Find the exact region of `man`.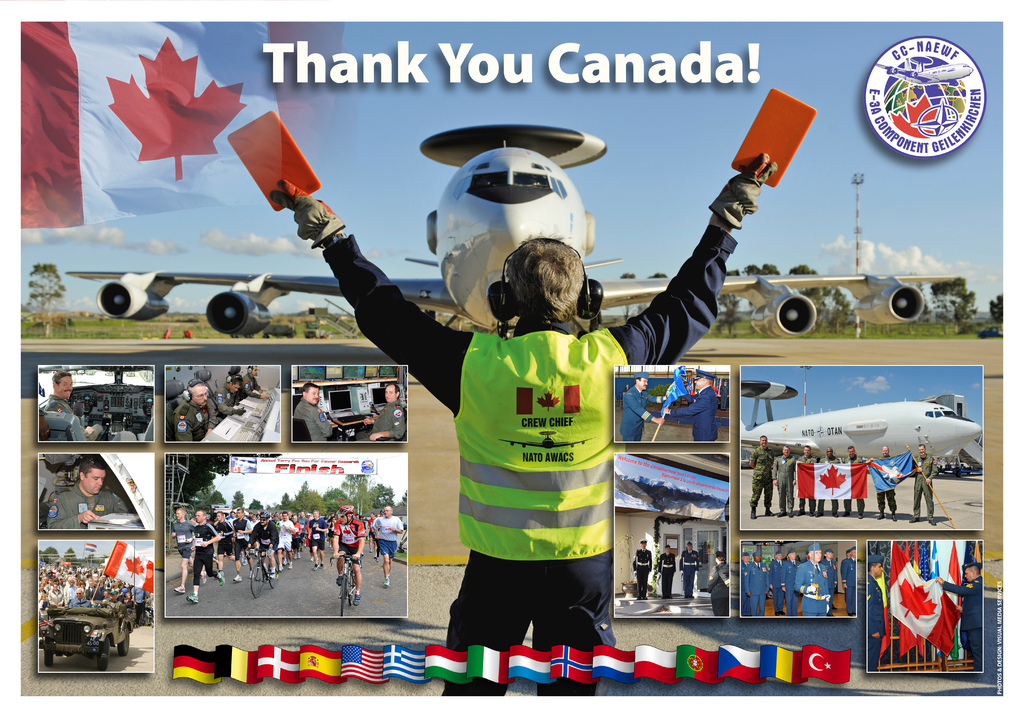
Exact region: (816, 447, 838, 517).
